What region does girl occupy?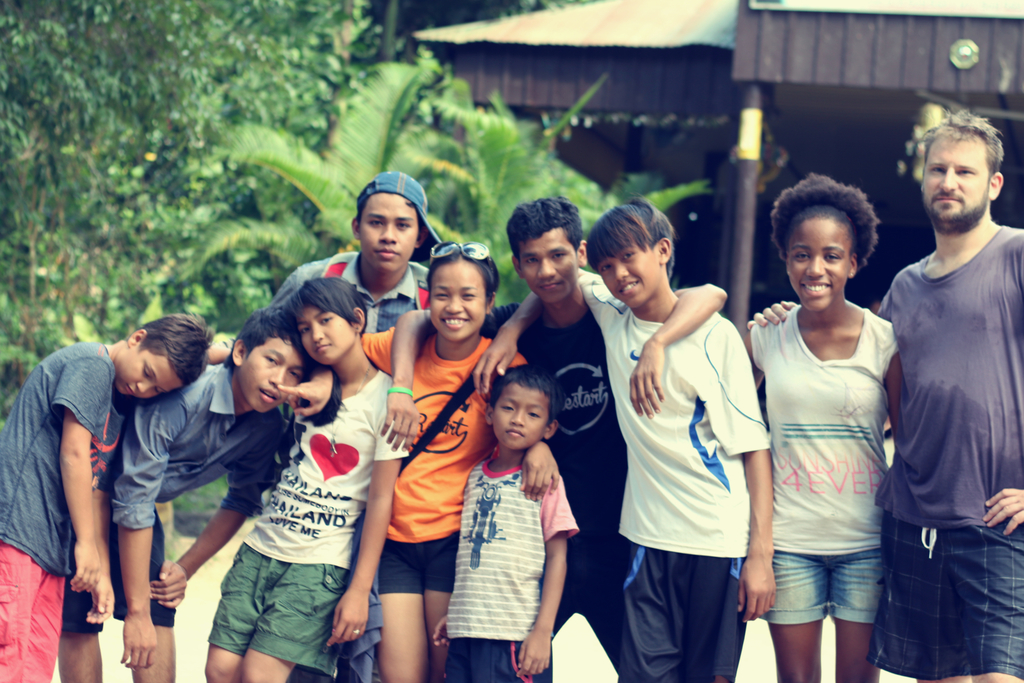
202,278,409,682.
